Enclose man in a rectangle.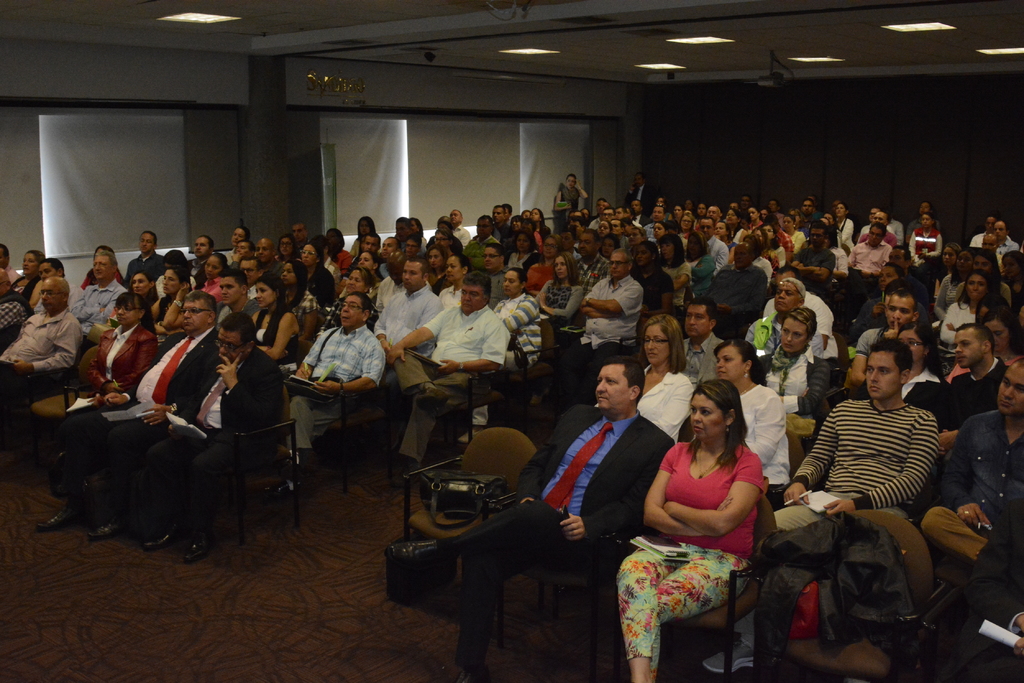
147 316 289 563.
